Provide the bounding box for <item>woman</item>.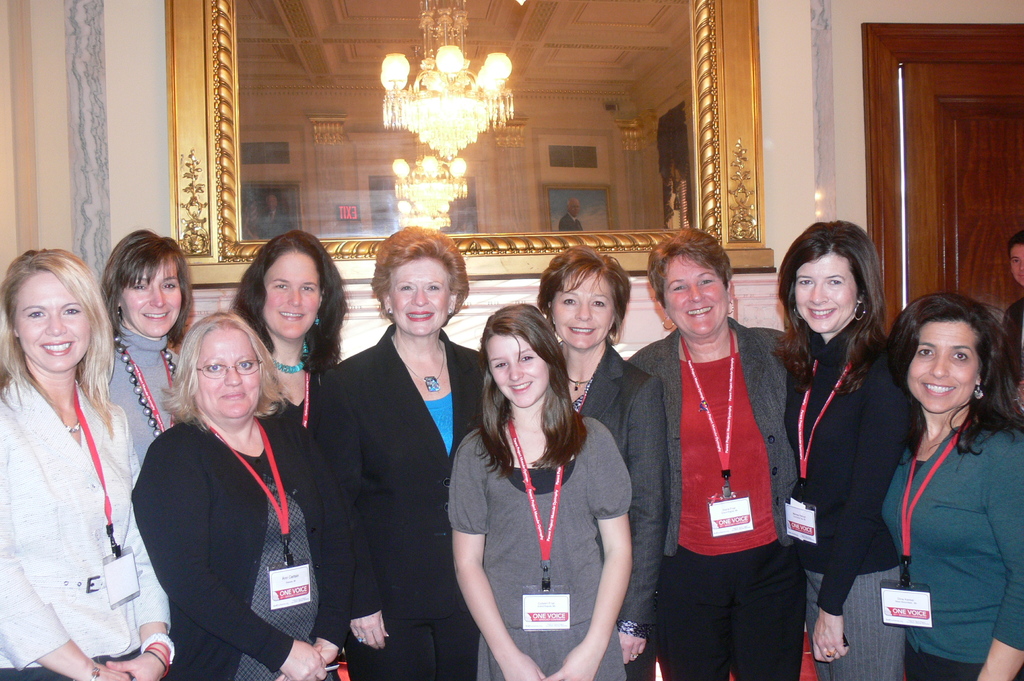
box=[762, 218, 925, 680].
